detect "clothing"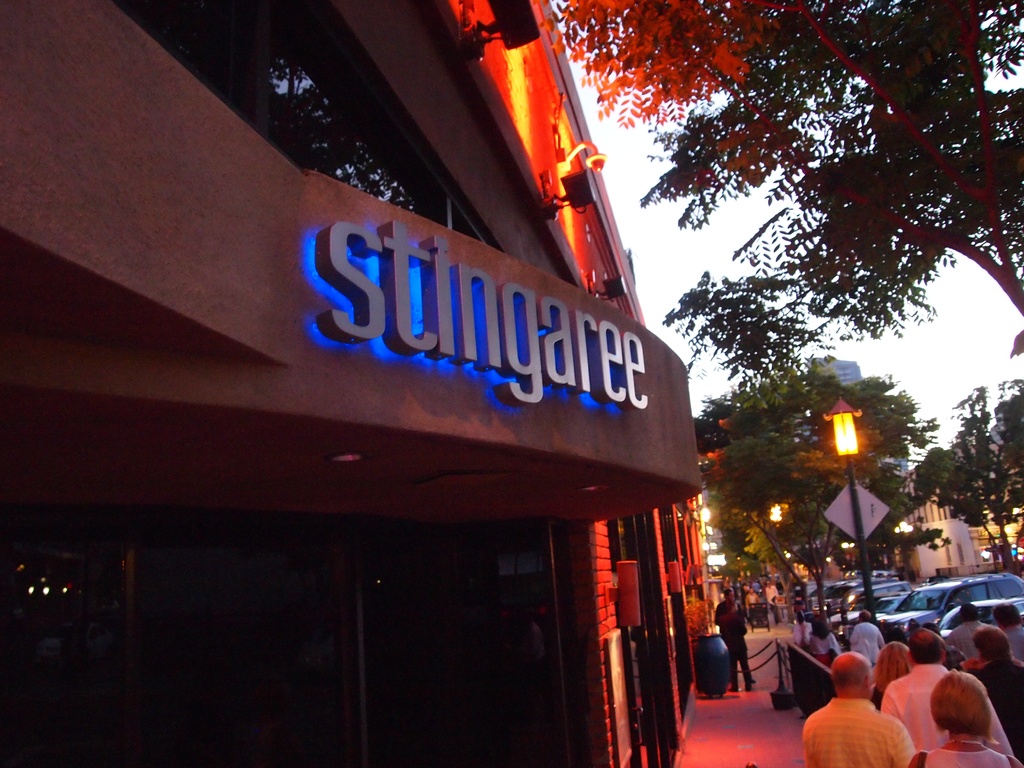
box=[928, 746, 1006, 767]
